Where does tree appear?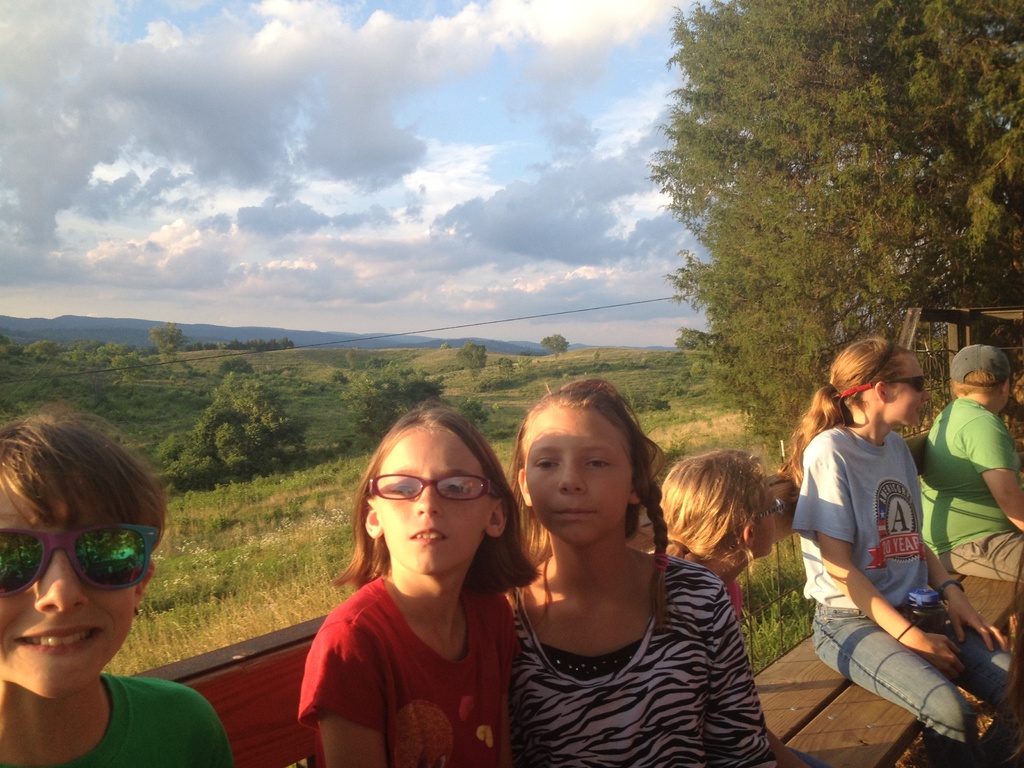
Appears at select_region(334, 367, 441, 440).
